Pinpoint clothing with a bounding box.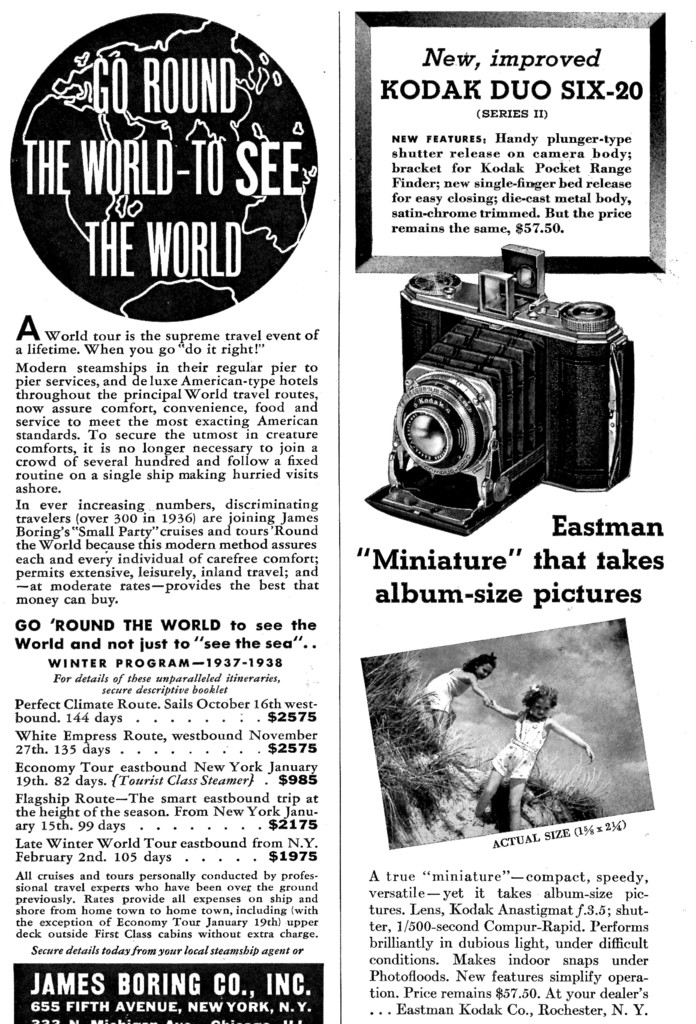
Rect(494, 712, 547, 784).
